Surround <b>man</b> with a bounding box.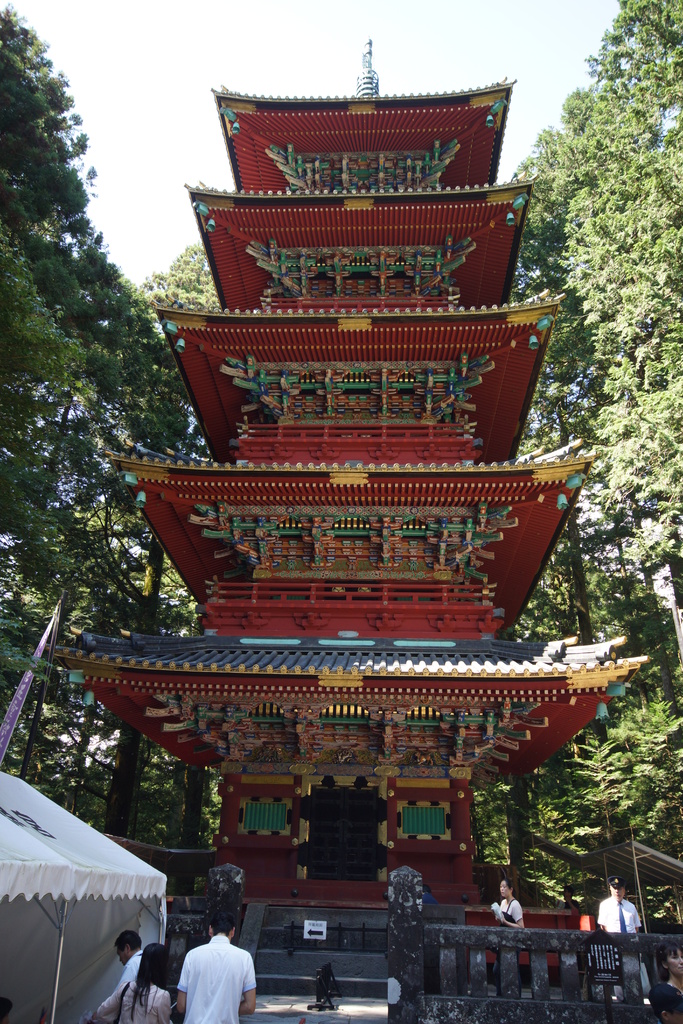
(x1=586, y1=873, x2=644, y2=1008).
